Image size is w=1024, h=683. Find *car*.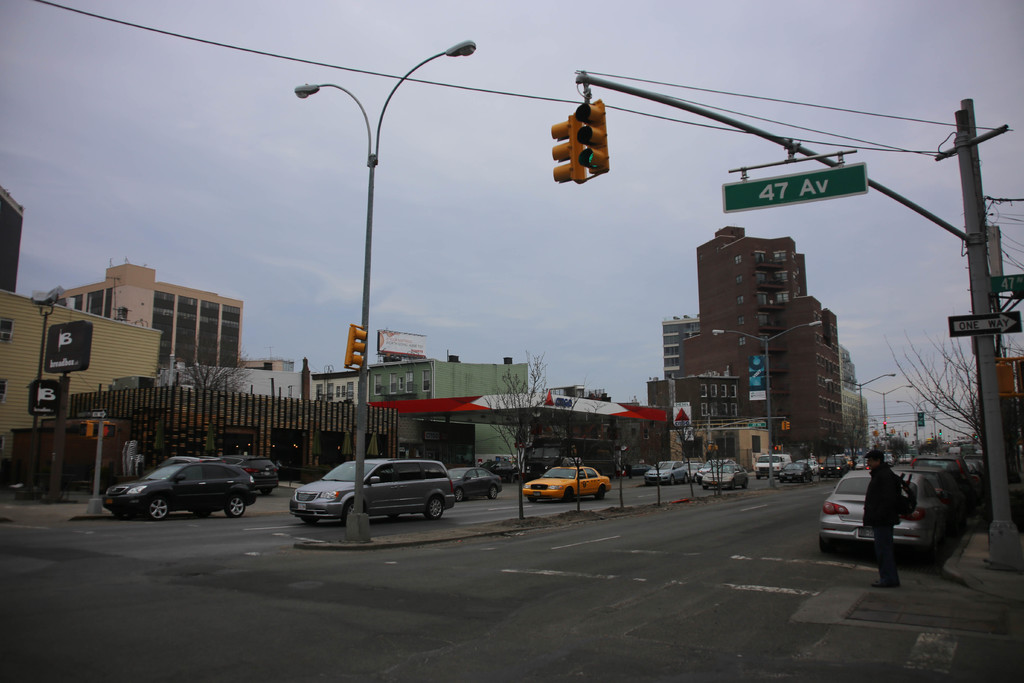
<bbox>685, 462, 705, 482</bbox>.
